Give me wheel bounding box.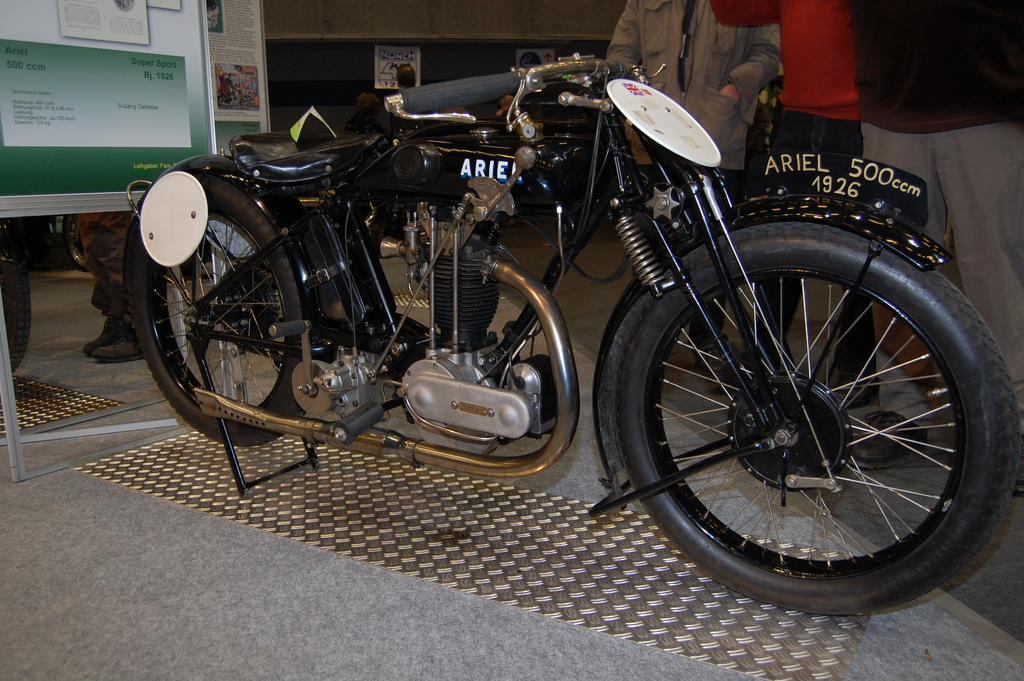
left=612, top=209, right=1022, bottom=611.
